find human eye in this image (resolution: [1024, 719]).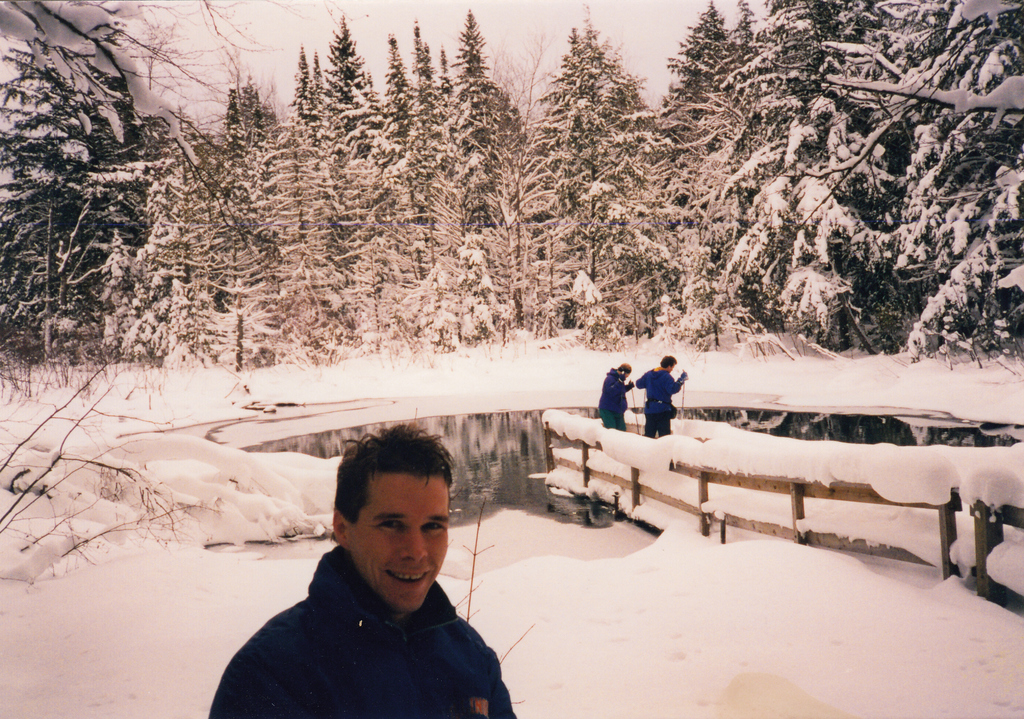
bbox=(374, 517, 406, 533).
